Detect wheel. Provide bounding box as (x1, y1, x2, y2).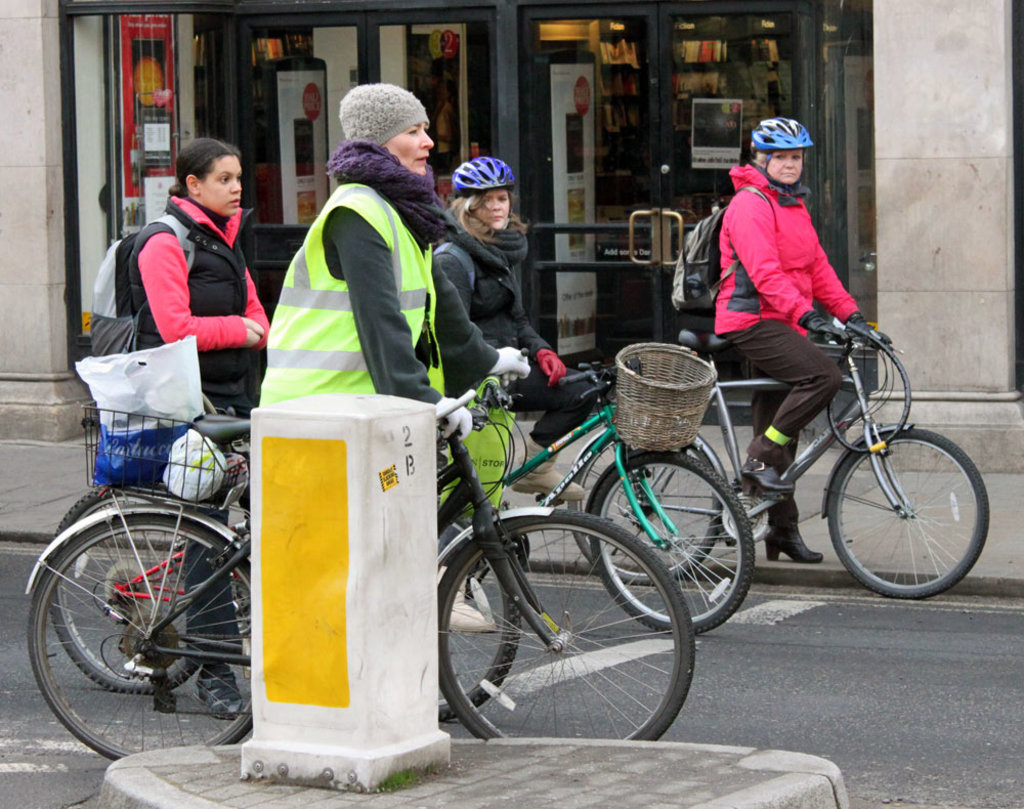
(558, 427, 714, 578).
